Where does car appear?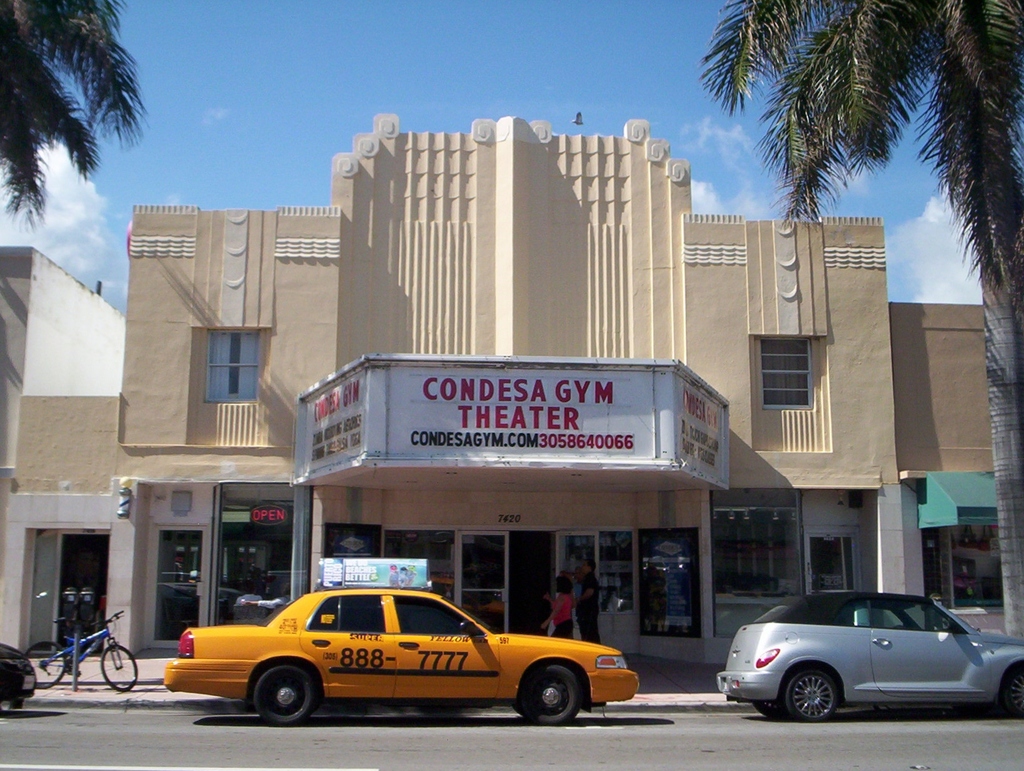
Appears at BBox(162, 587, 641, 724).
